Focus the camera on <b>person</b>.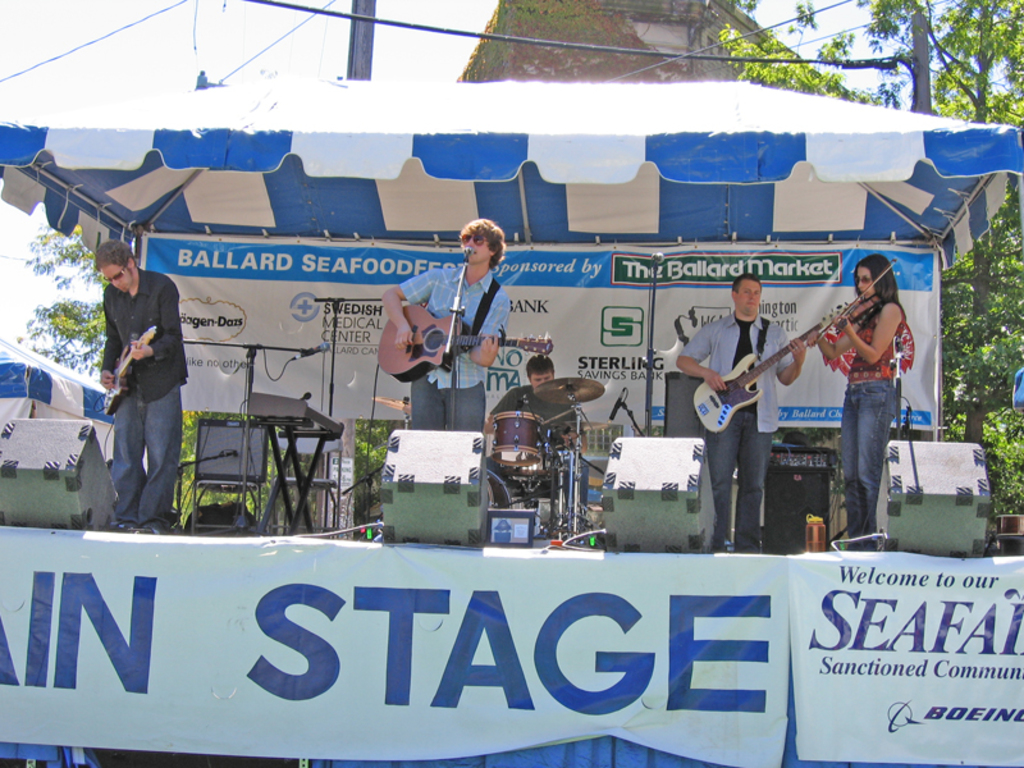
Focus region: [488, 358, 579, 522].
